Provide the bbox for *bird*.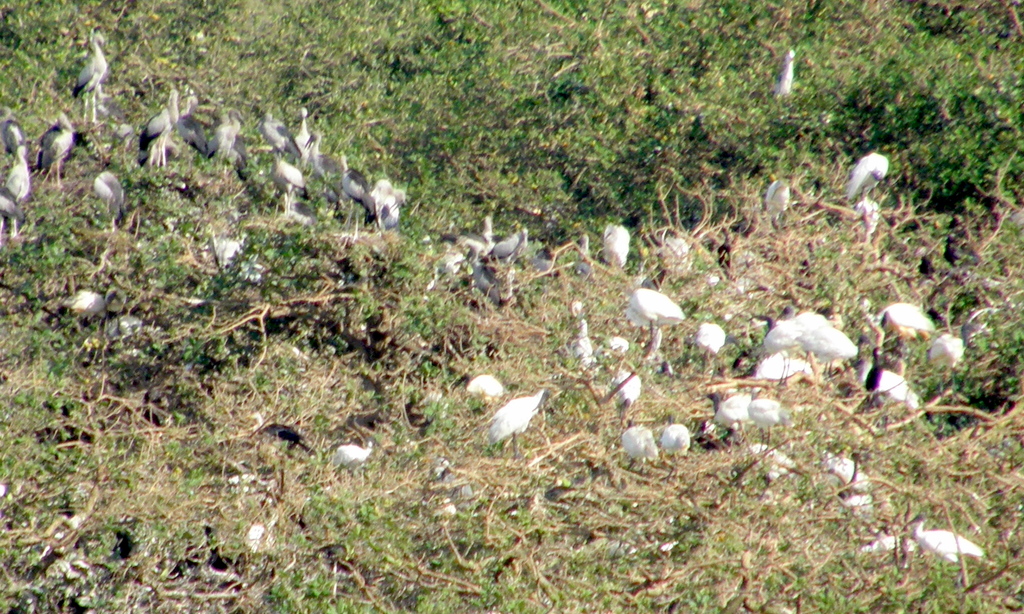
crop(90, 165, 132, 233).
